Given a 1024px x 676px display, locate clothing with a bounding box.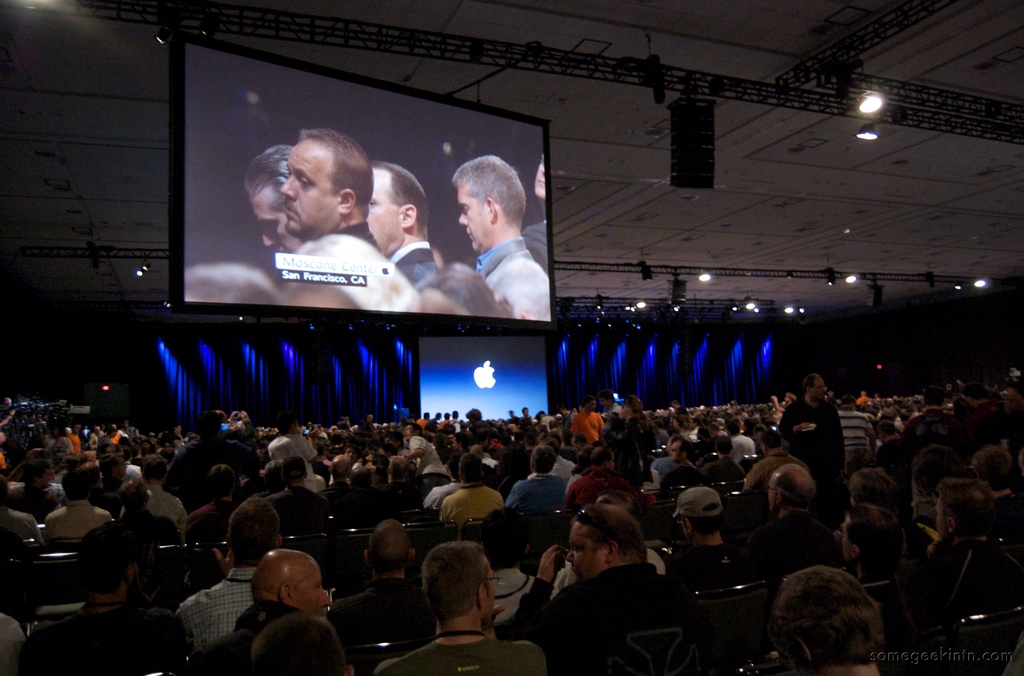
Located: bbox(509, 415, 519, 428).
